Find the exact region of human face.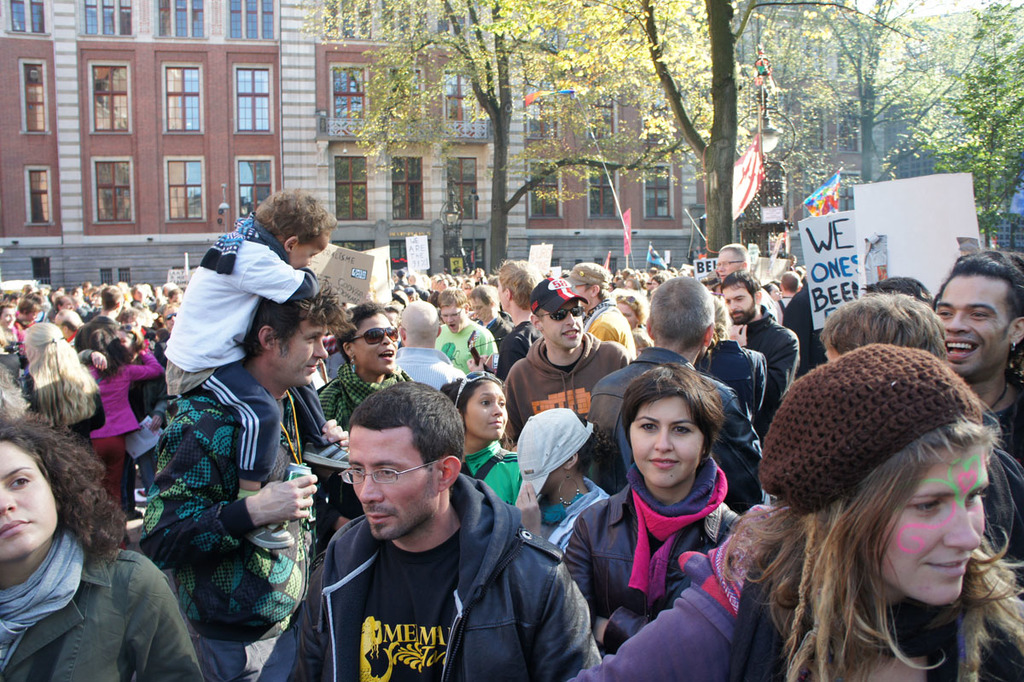
Exact region: 935/277/1014/376.
